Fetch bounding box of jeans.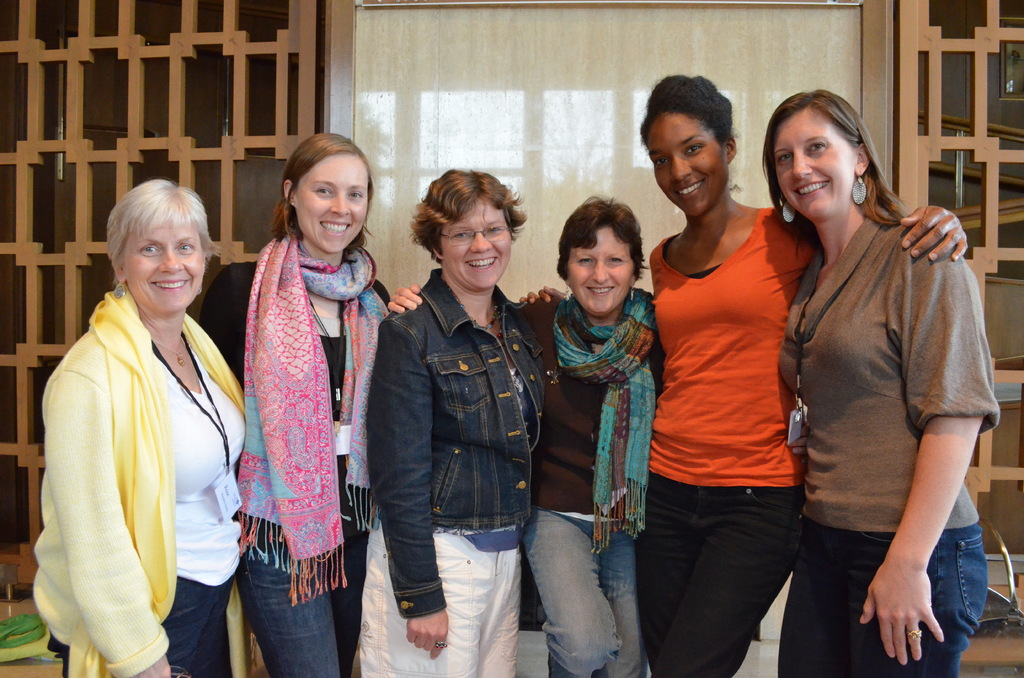
Bbox: l=774, t=521, r=988, b=677.
